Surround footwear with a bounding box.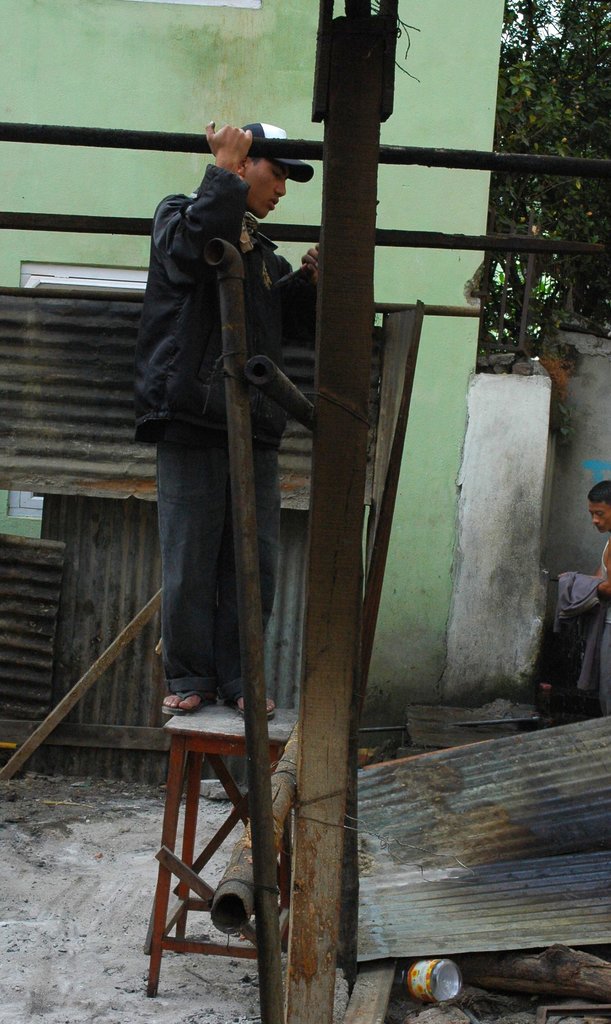
(x1=161, y1=691, x2=203, y2=720).
